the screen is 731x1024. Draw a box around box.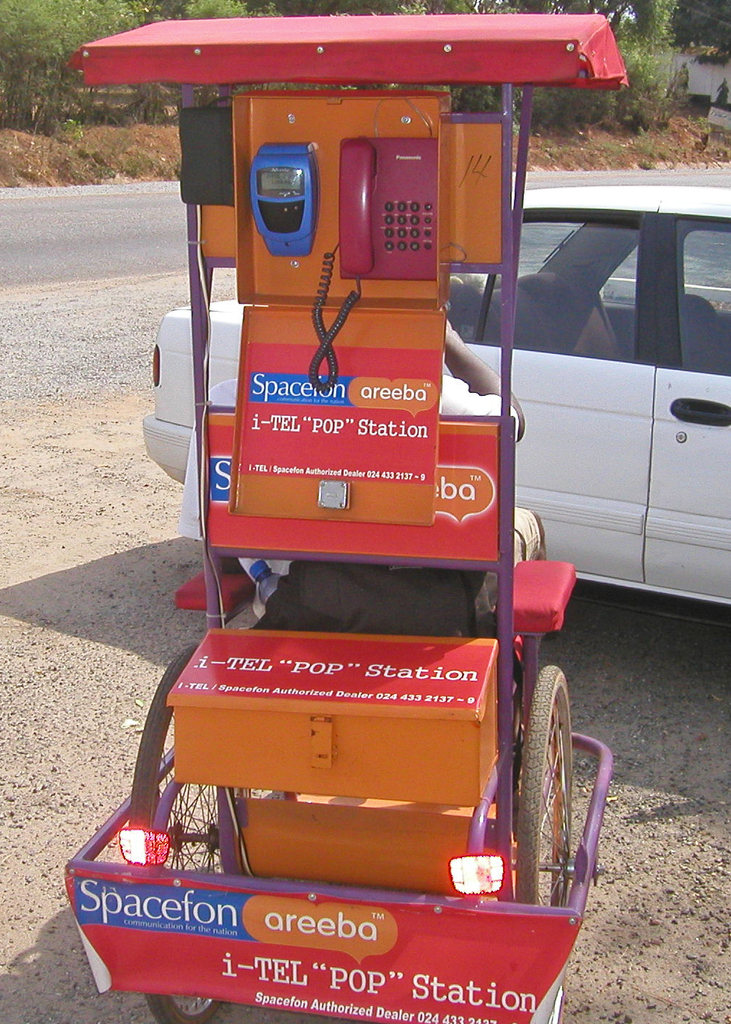
left=244, top=791, right=498, bottom=891.
